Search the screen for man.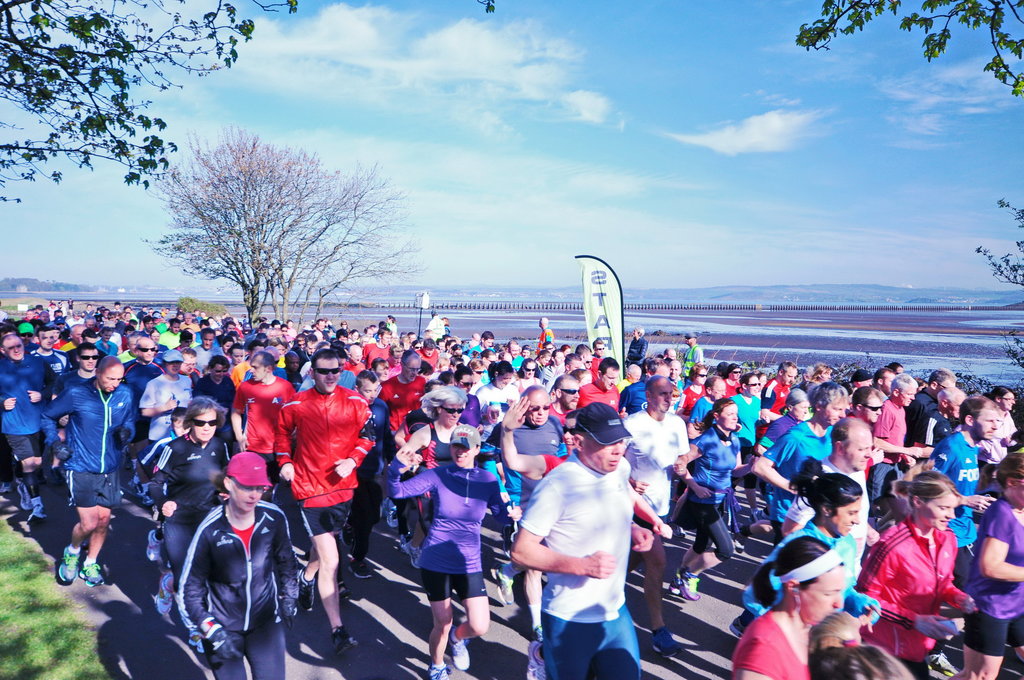
Found at 515 418 664 676.
